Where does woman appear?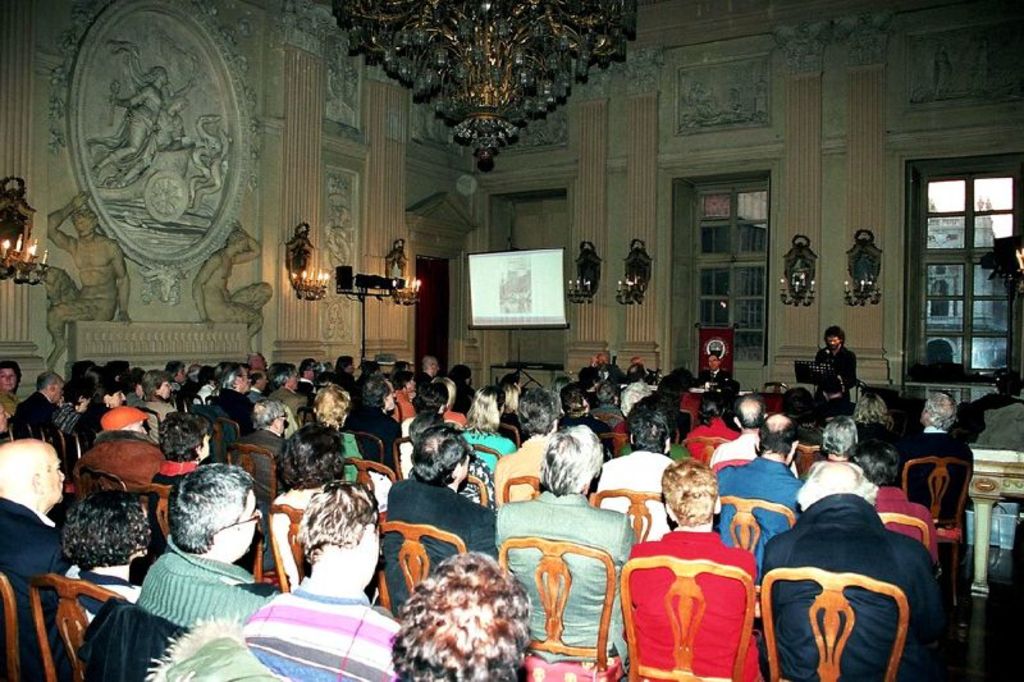
Appears at BBox(456, 386, 517, 476).
